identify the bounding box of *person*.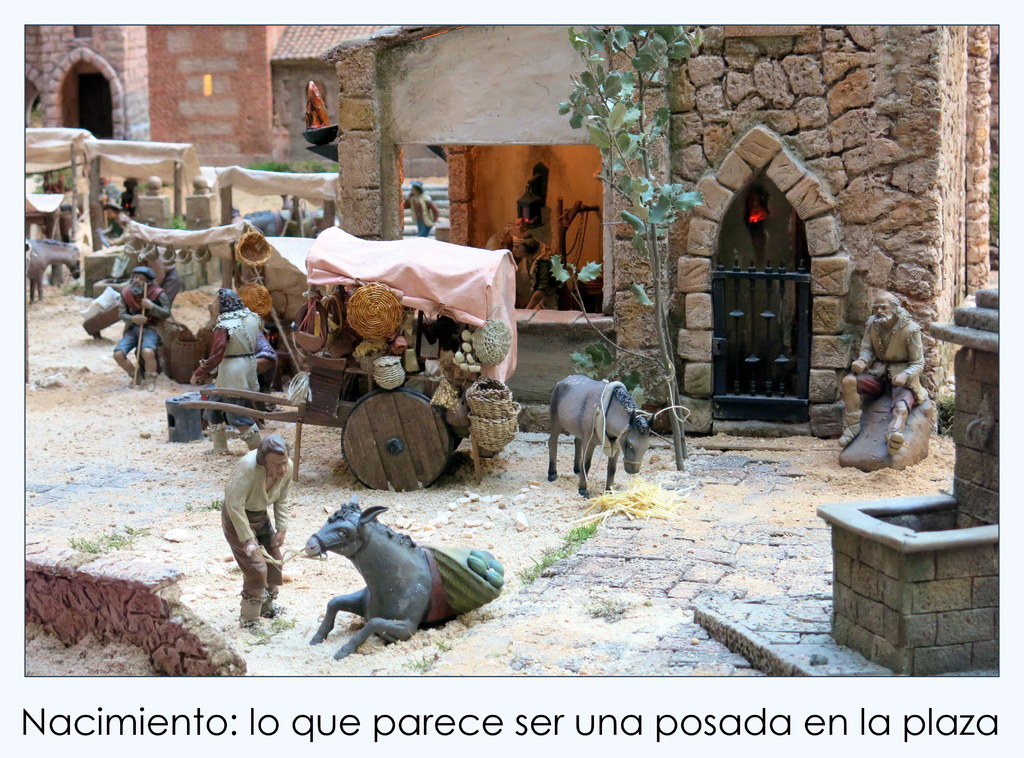
[833, 296, 927, 455].
